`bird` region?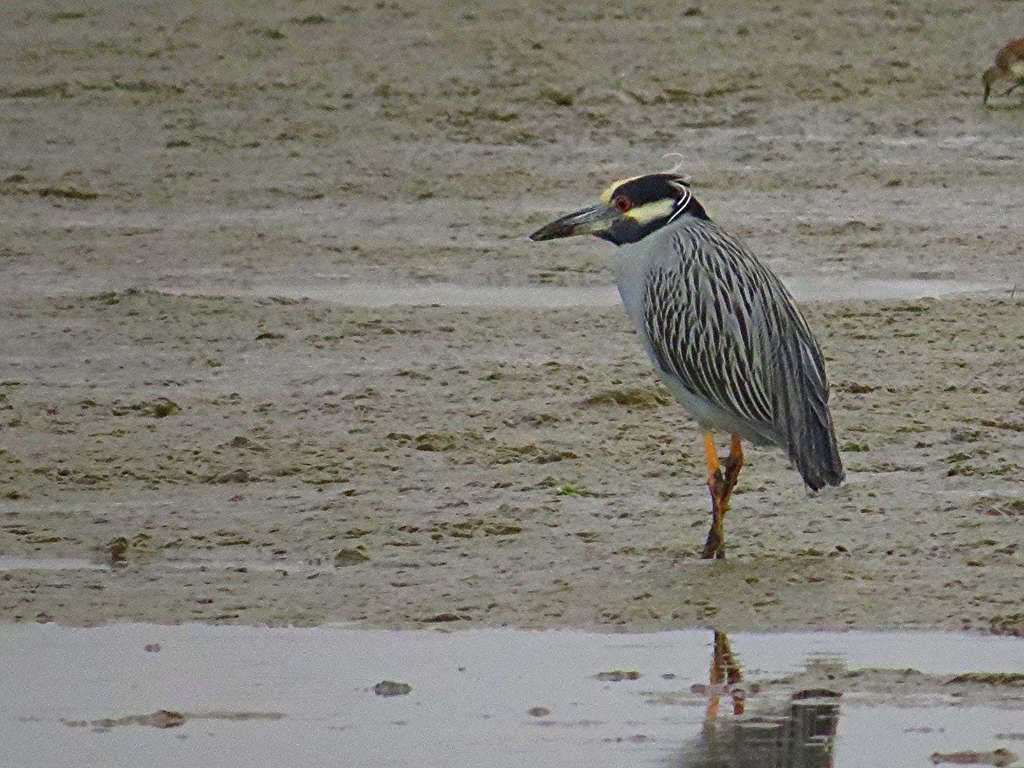
(left=542, top=171, right=865, bottom=560)
